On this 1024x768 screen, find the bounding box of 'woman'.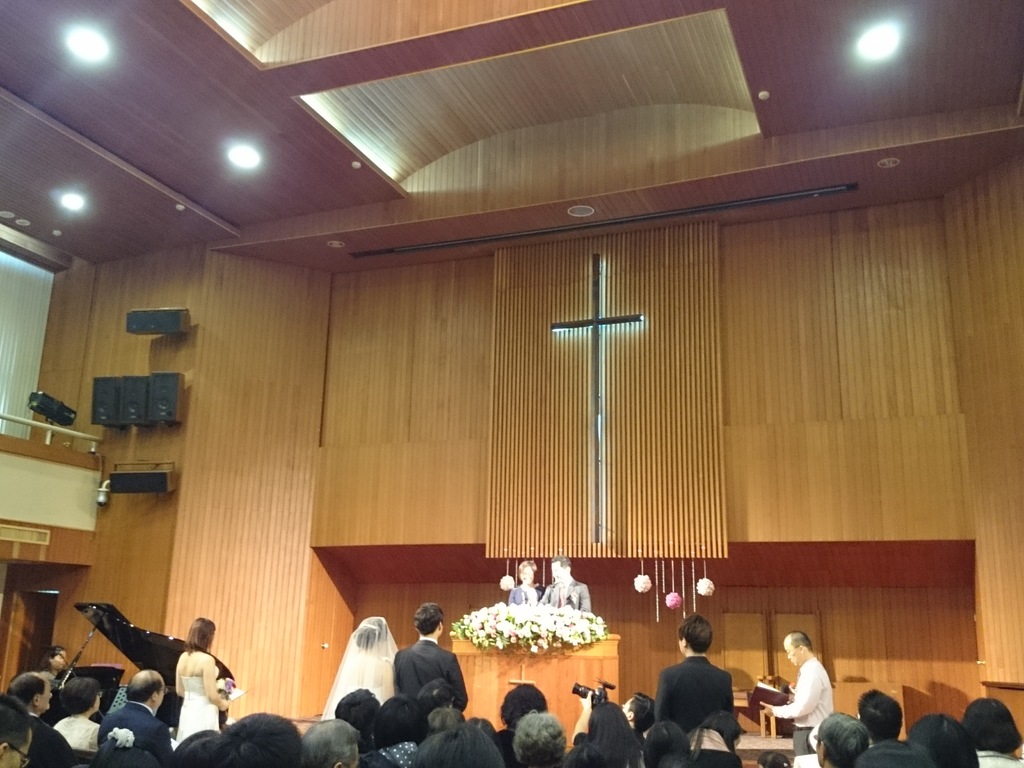
Bounding box: 562/703/643/767.
